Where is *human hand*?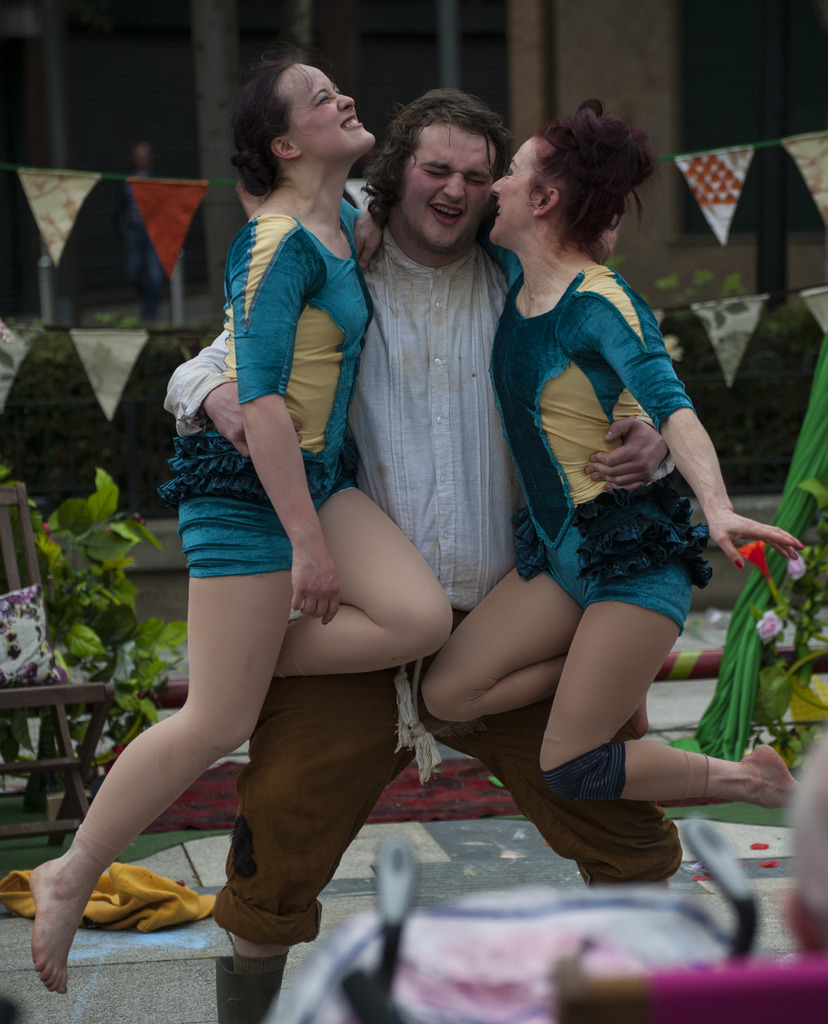
<box>202,381,305,461</box>.
